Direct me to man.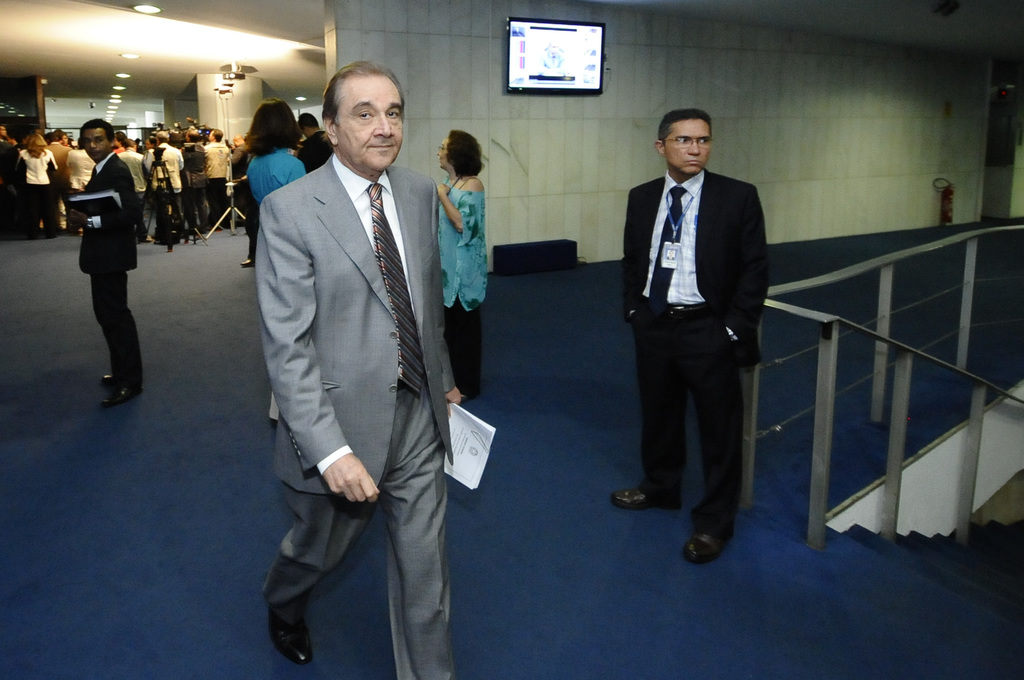
Direction: detection(182, 129, 221, 248).
